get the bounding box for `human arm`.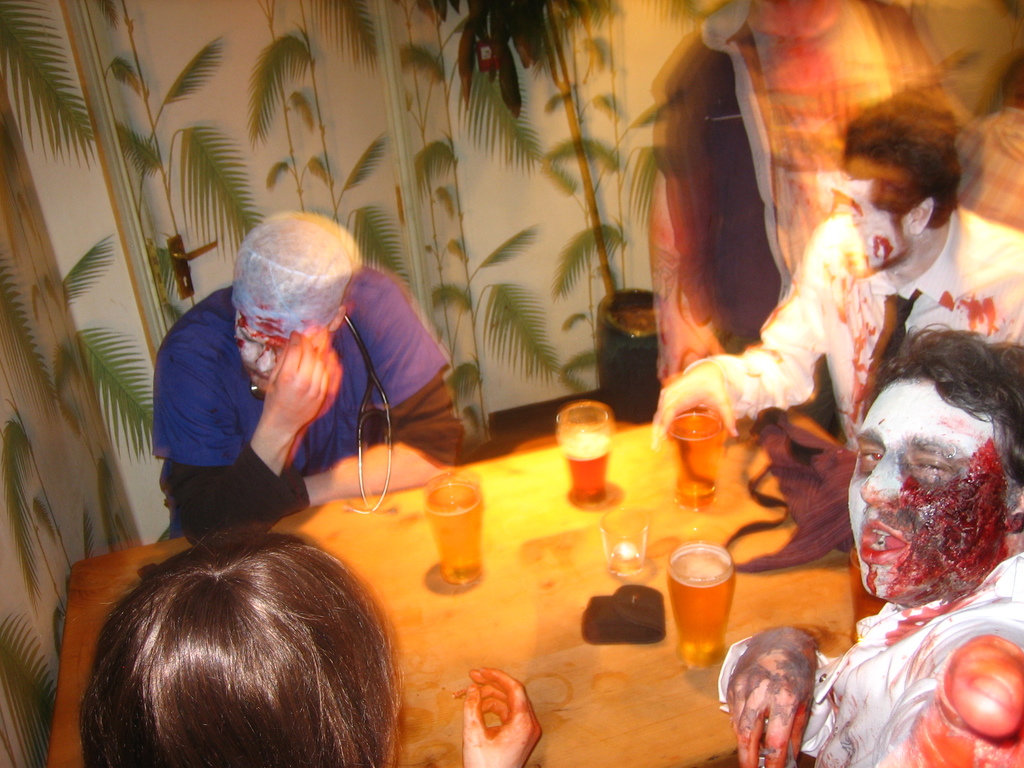
(719, 623, 847, 767).
